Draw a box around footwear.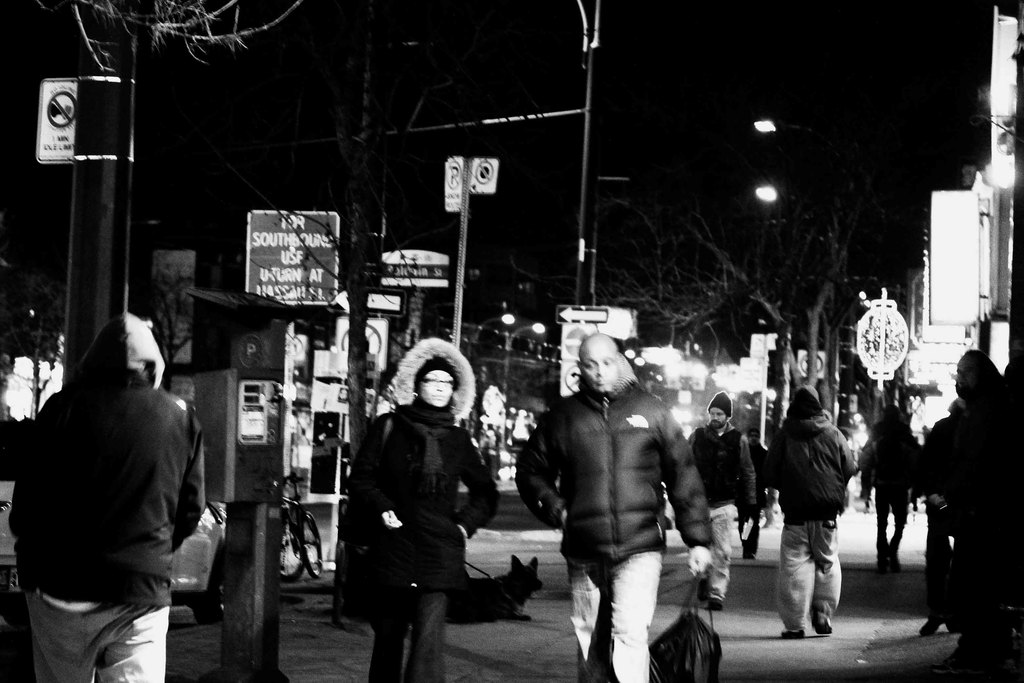
BBox(807, 616, 832, 634).
